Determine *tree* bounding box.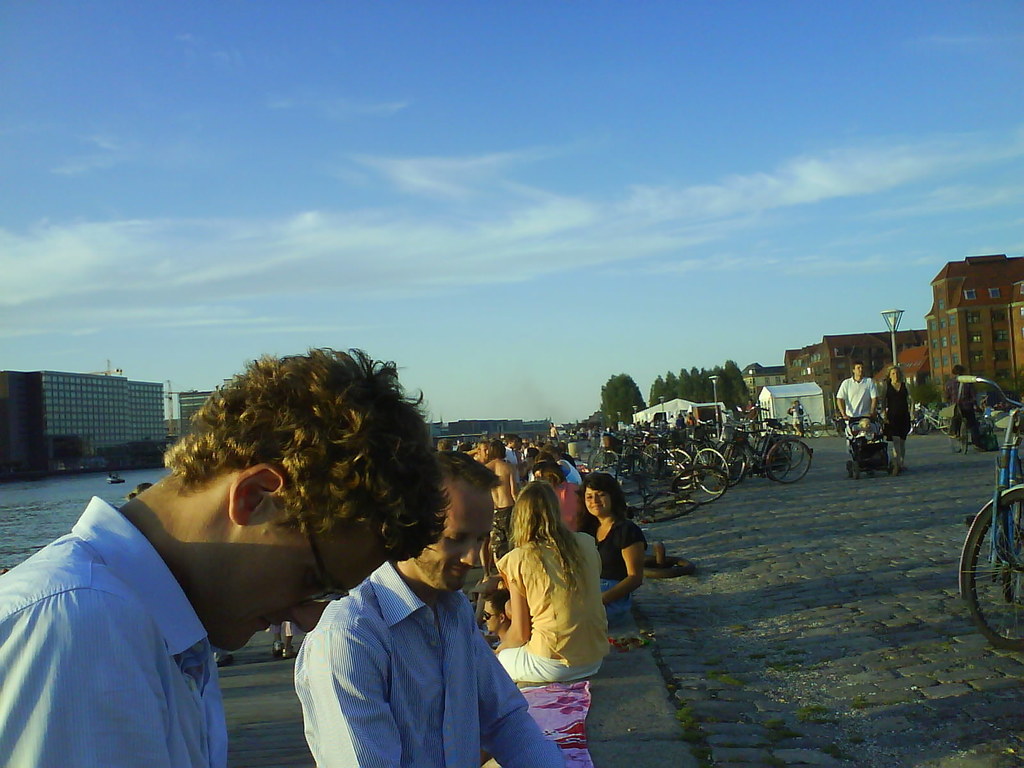
Determined: x1=687 y1=362 x2=705 y2=403.
